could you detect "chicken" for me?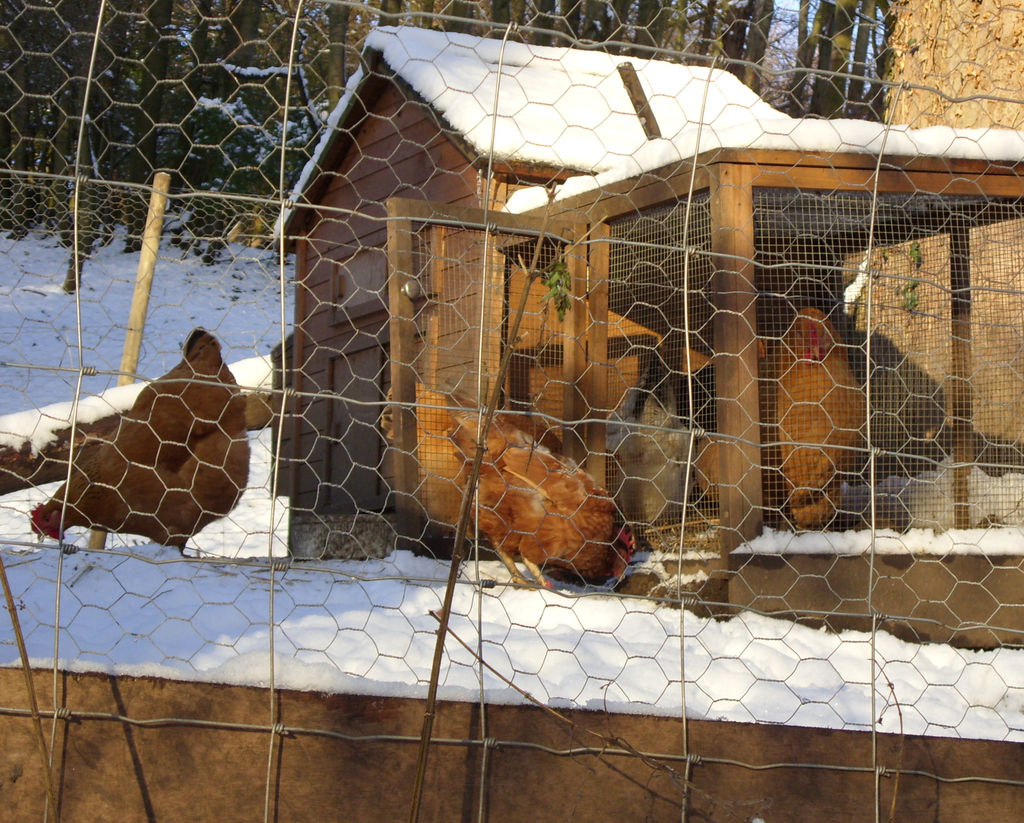
Detection result: x1=456, y1=402, x2=632, y2=577.
